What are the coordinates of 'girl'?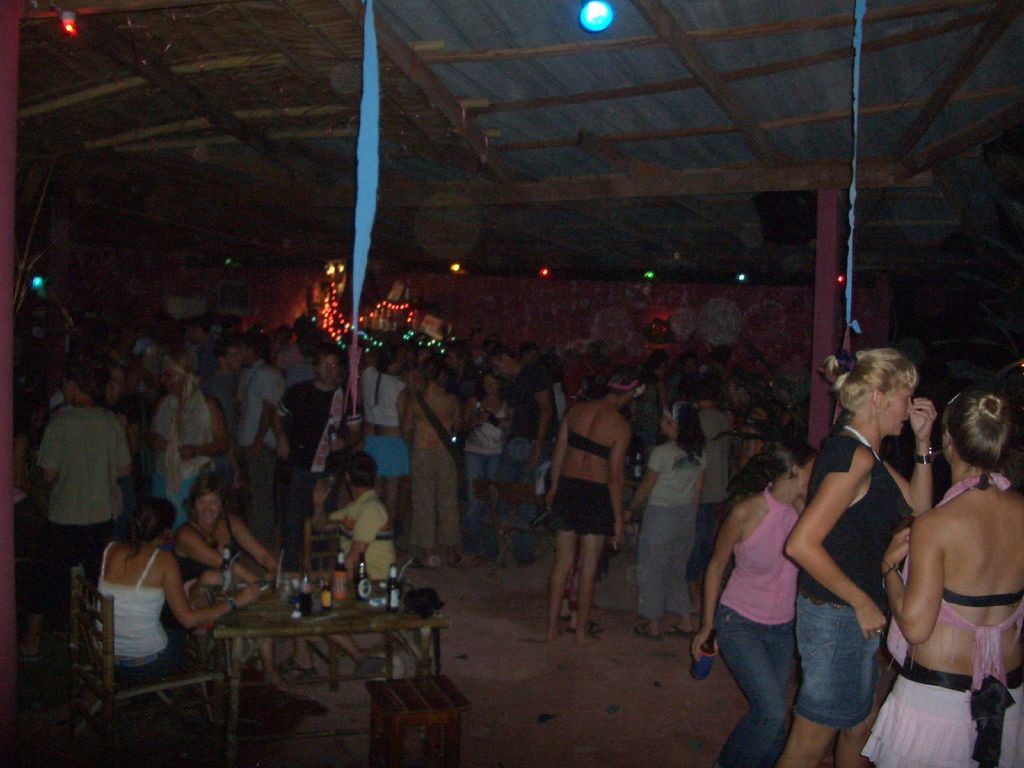
bbox=[552, 348, 583, 400].
